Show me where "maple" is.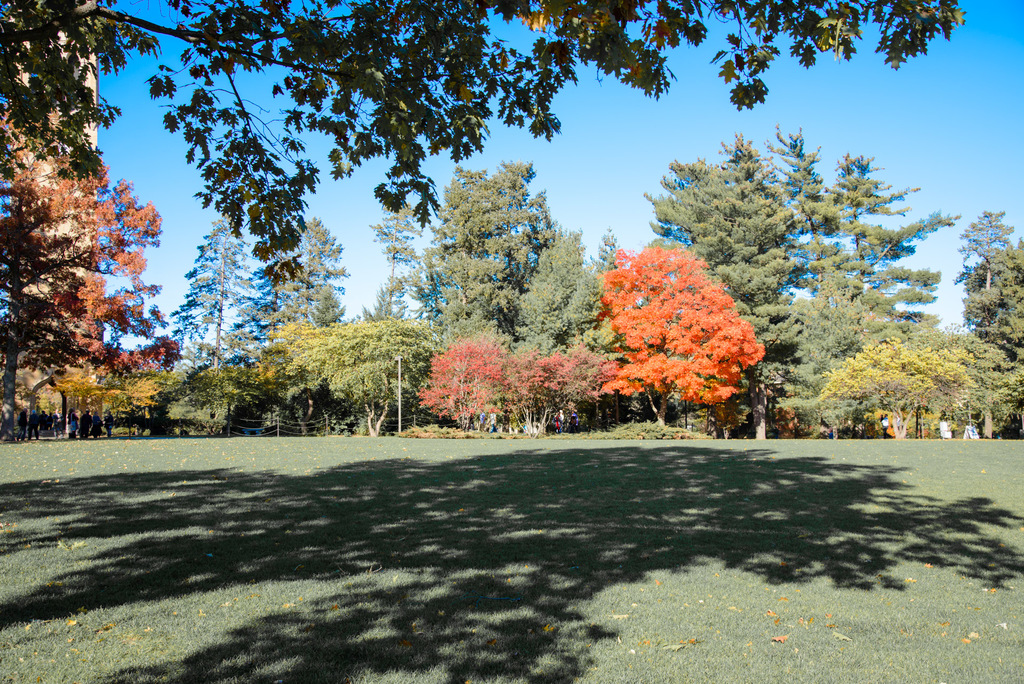
"maple" is at [x1=9, y1=217, x2=440, y2=447].
